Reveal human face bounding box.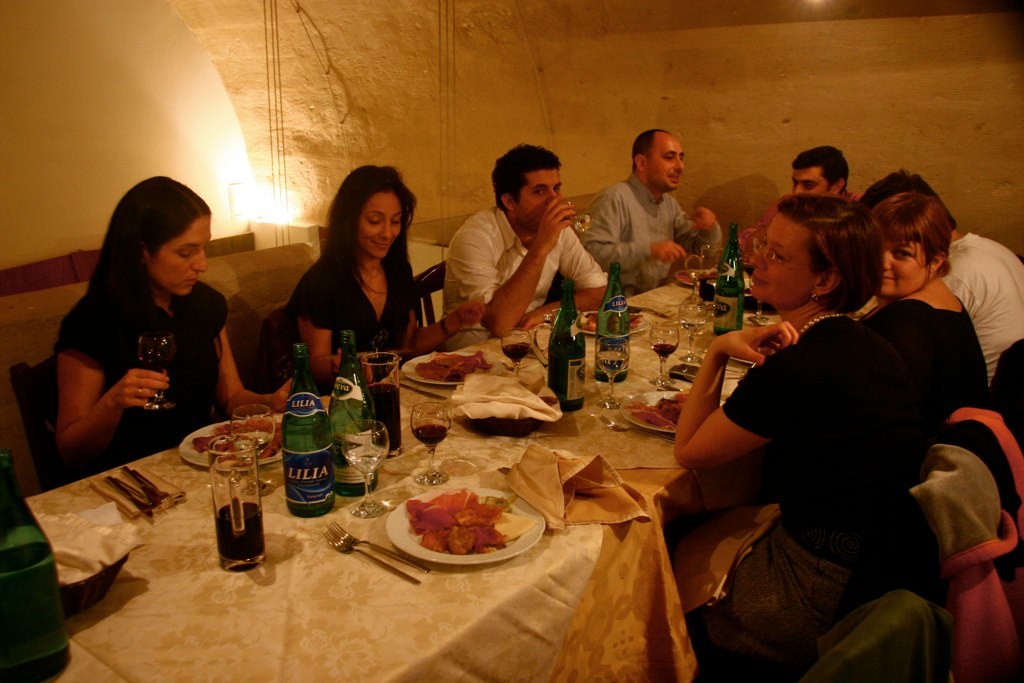
Revealed: BBox(149, 215, 210, 296).
